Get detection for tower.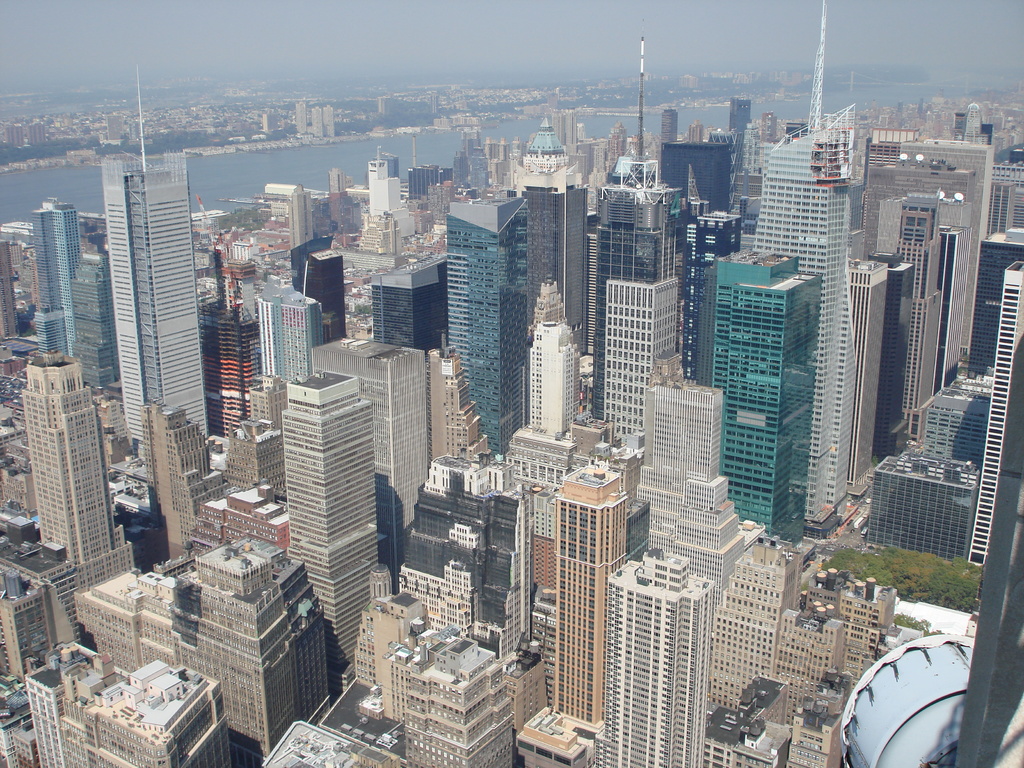
Detection: <region>308, 337, 432, 584</region>.
